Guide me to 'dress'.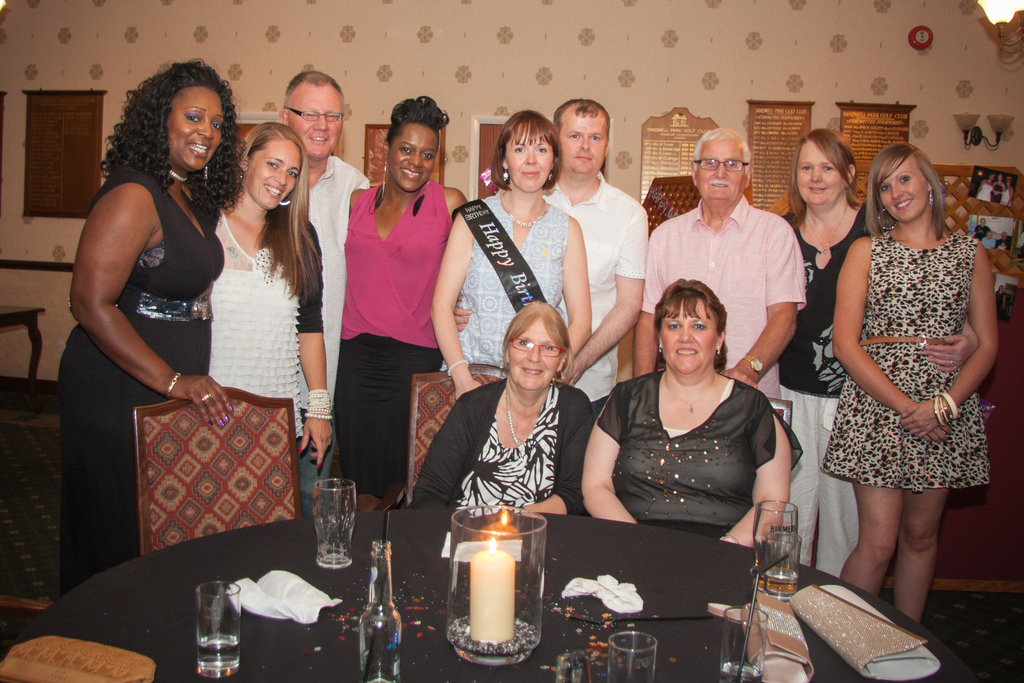
Guidance: select_region(59, 173, 225, 598).
